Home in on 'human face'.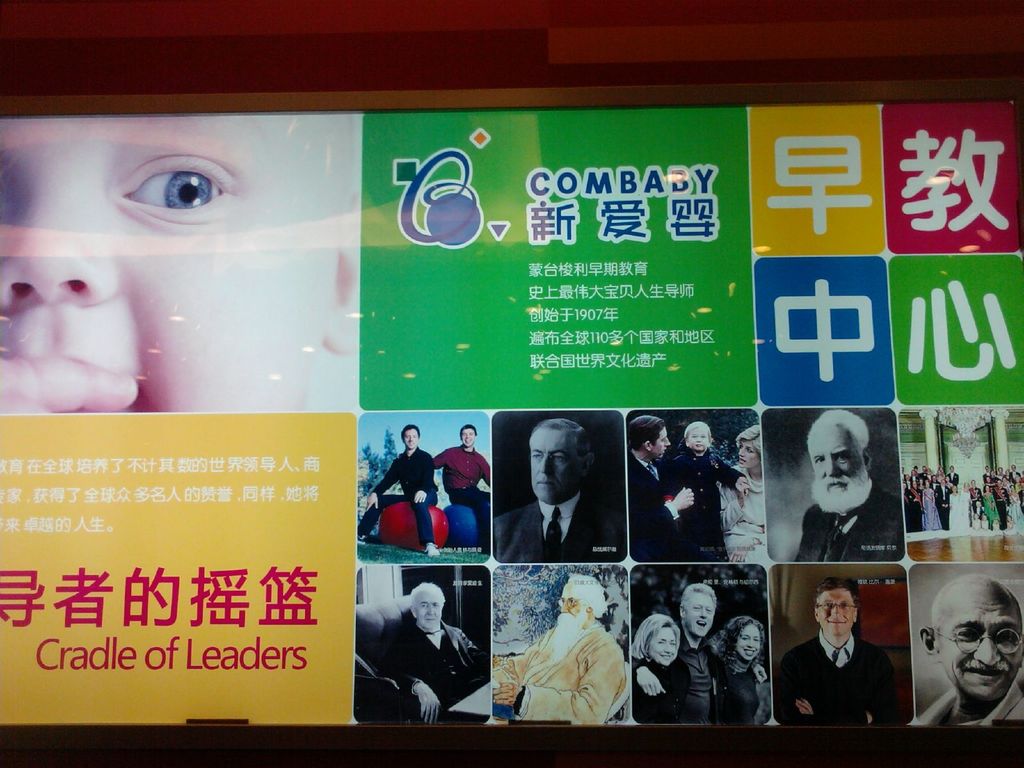
Homed in at [x1=652, y1=424, x2=672, y2=458].
